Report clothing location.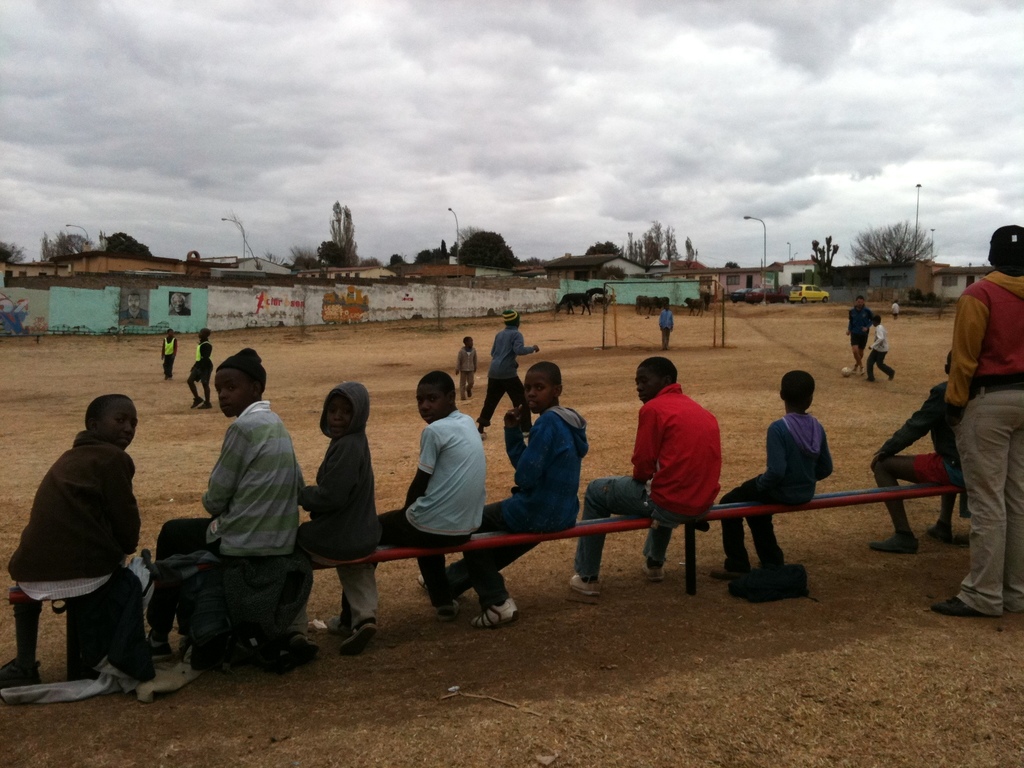
Report: 865,326,892,376.
